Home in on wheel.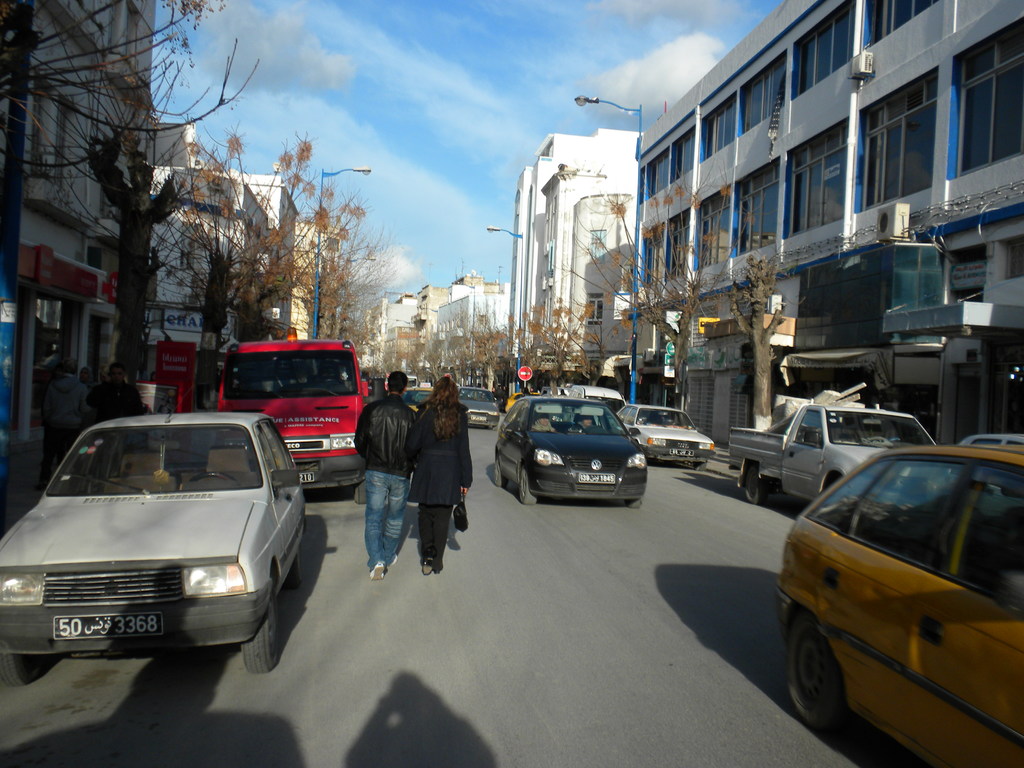
Homed in at [351,479,374,504].
